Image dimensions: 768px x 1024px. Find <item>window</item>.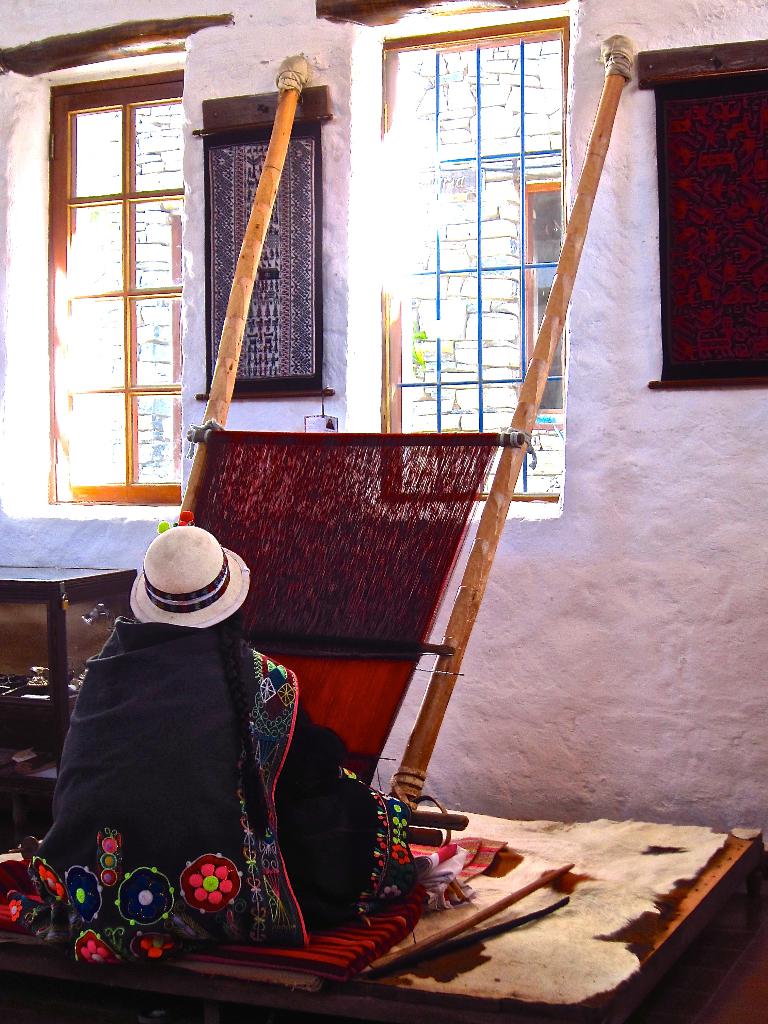
detection(375, 29, 571, 520).
